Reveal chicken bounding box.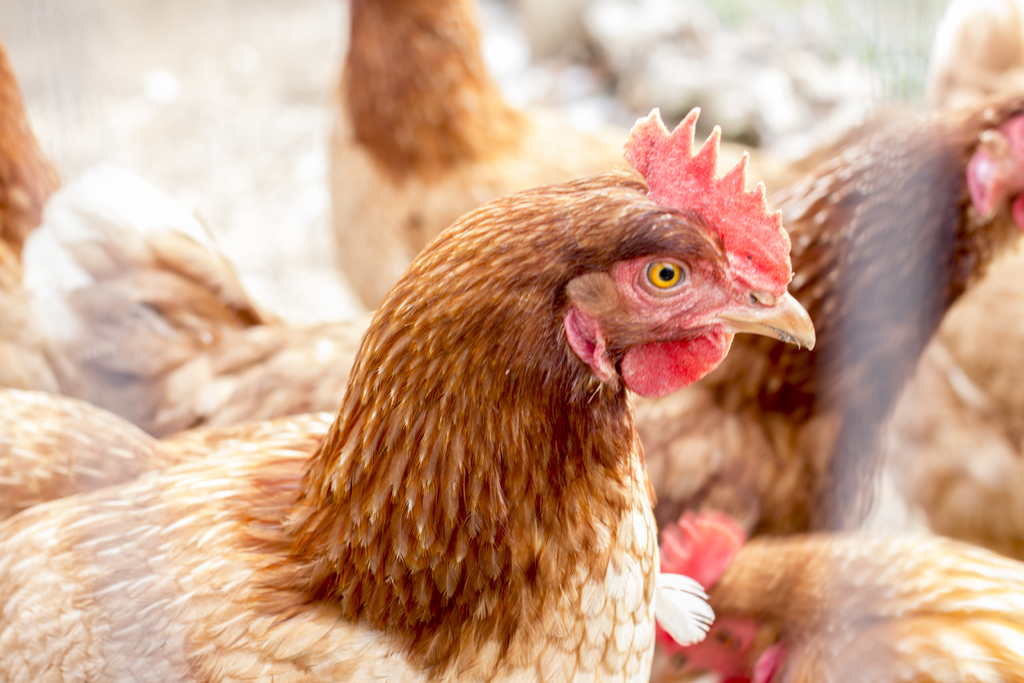
Revealed: (319,0,641,317).
